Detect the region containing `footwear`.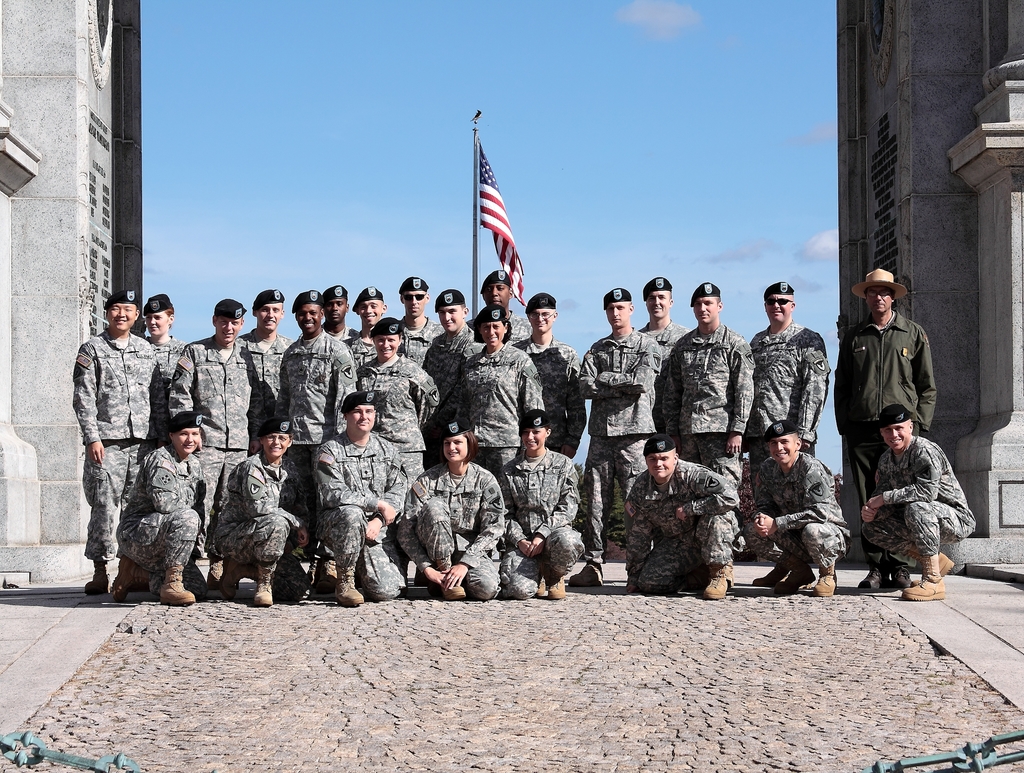
(540,567,564,600).
